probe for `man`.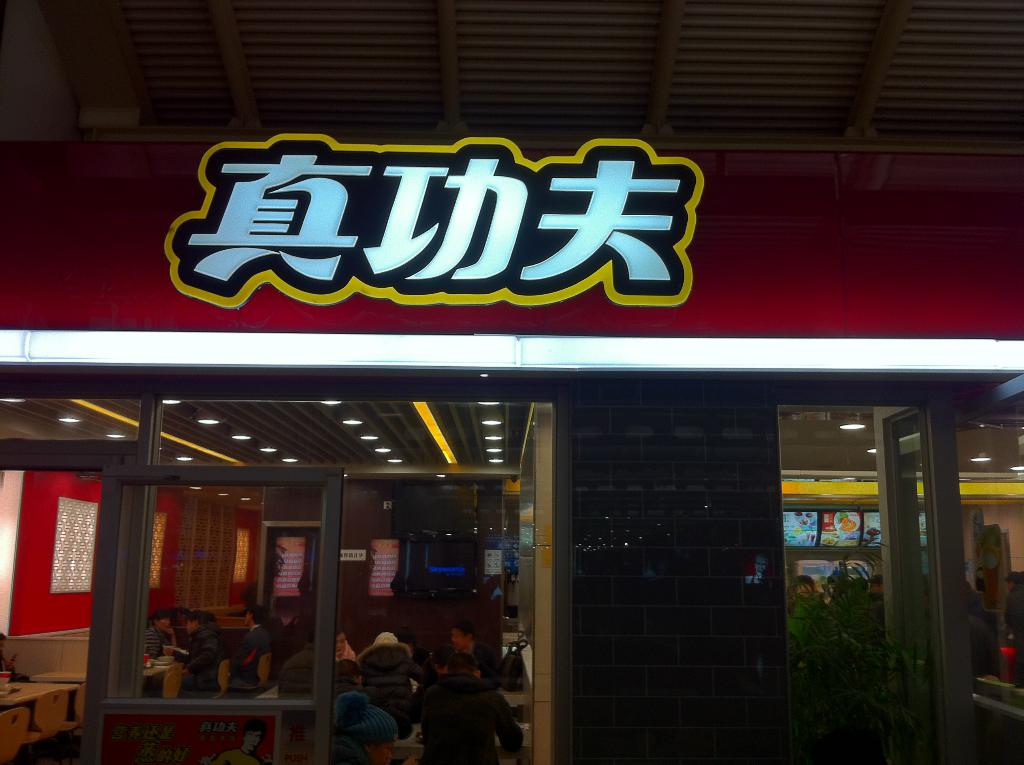
Probe result: 406/632/511/764.
